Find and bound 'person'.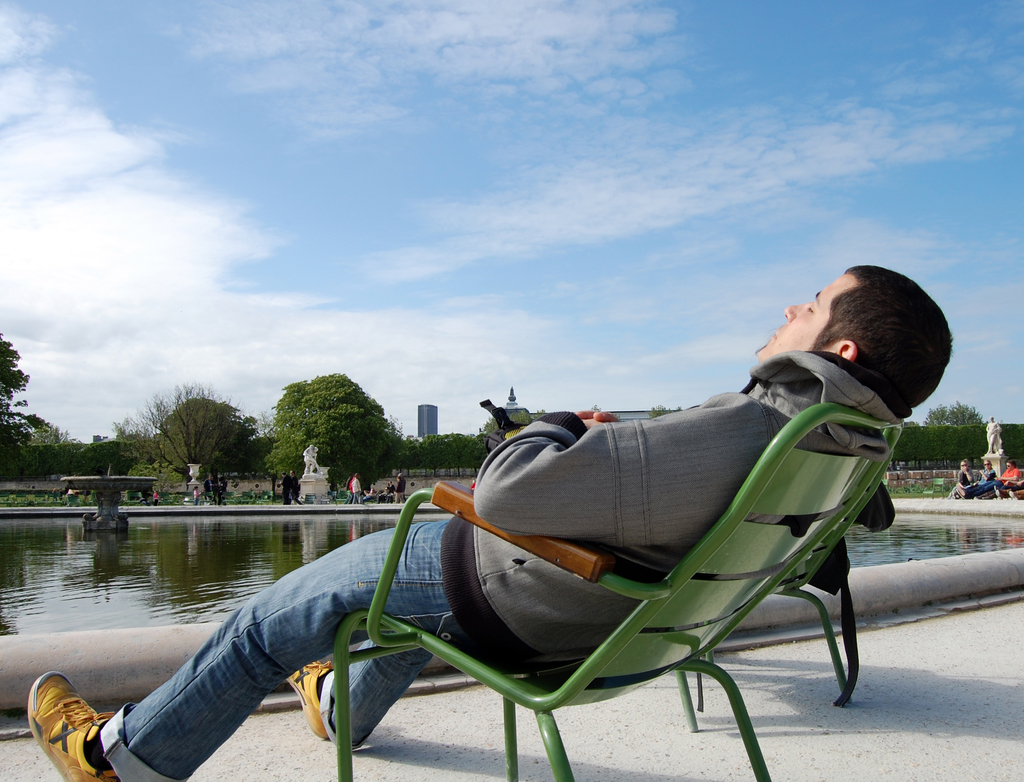
Bound: 988/416/1006/453.
